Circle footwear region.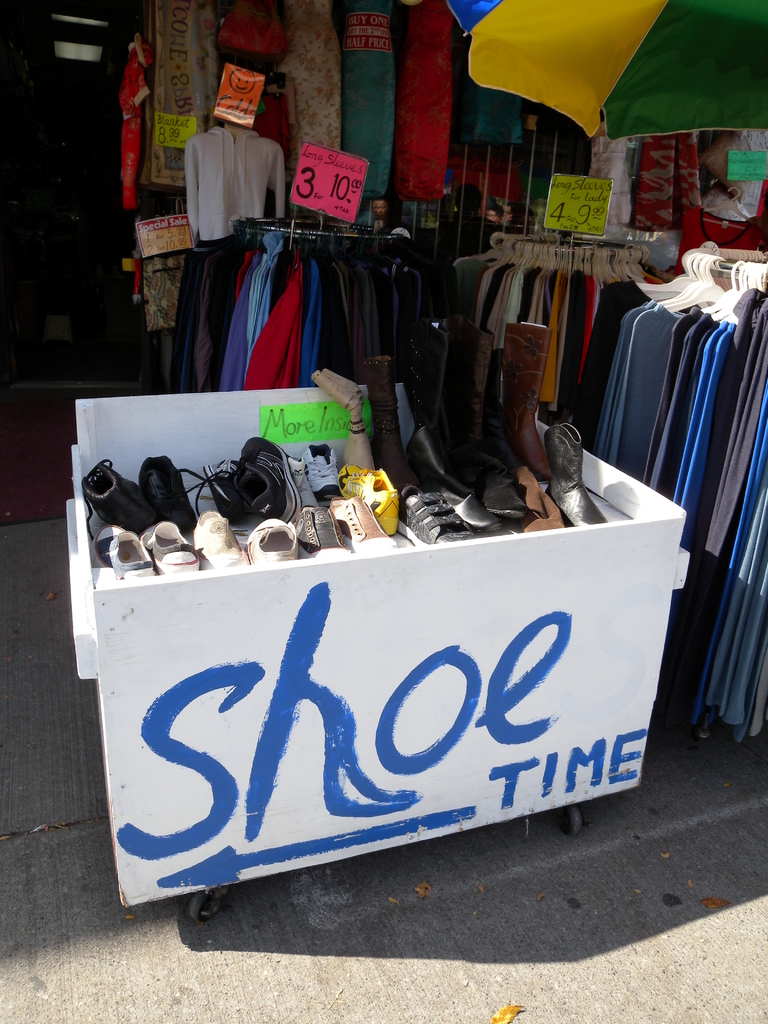
Region: pyautogui.locateOnScreen(360, 353, 422, 493).
